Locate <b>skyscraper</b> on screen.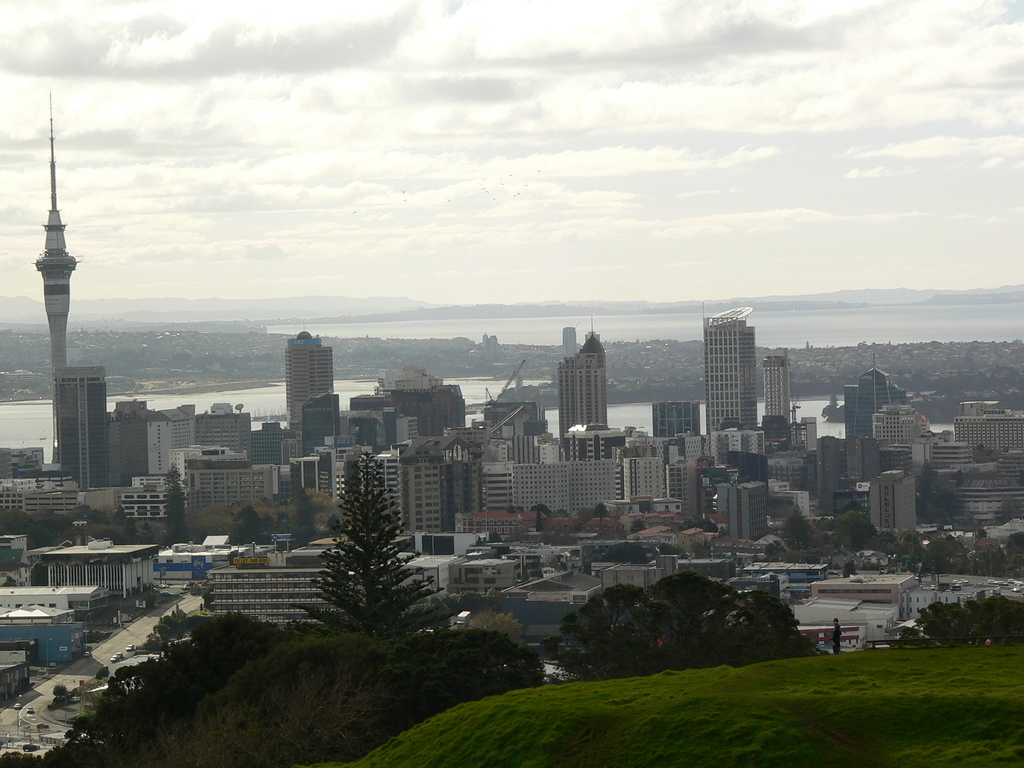
On screen at bbox=(703, 303, 757, 436).
